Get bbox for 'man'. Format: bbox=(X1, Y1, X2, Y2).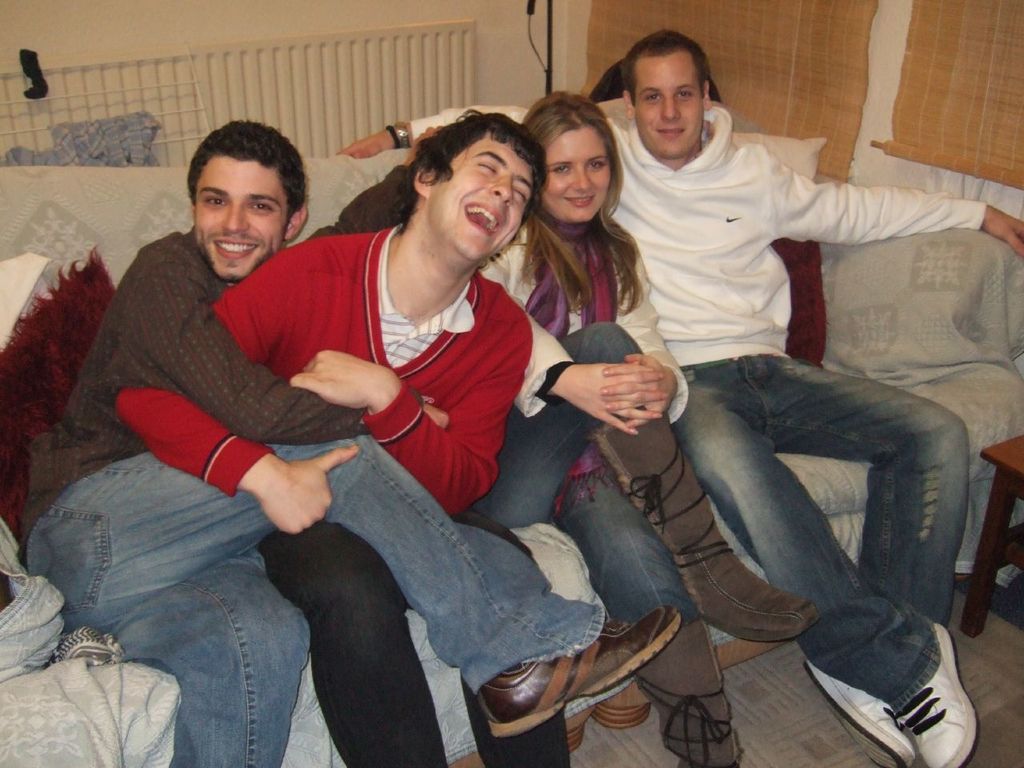
bbox=(38, 120, 680, 767).
